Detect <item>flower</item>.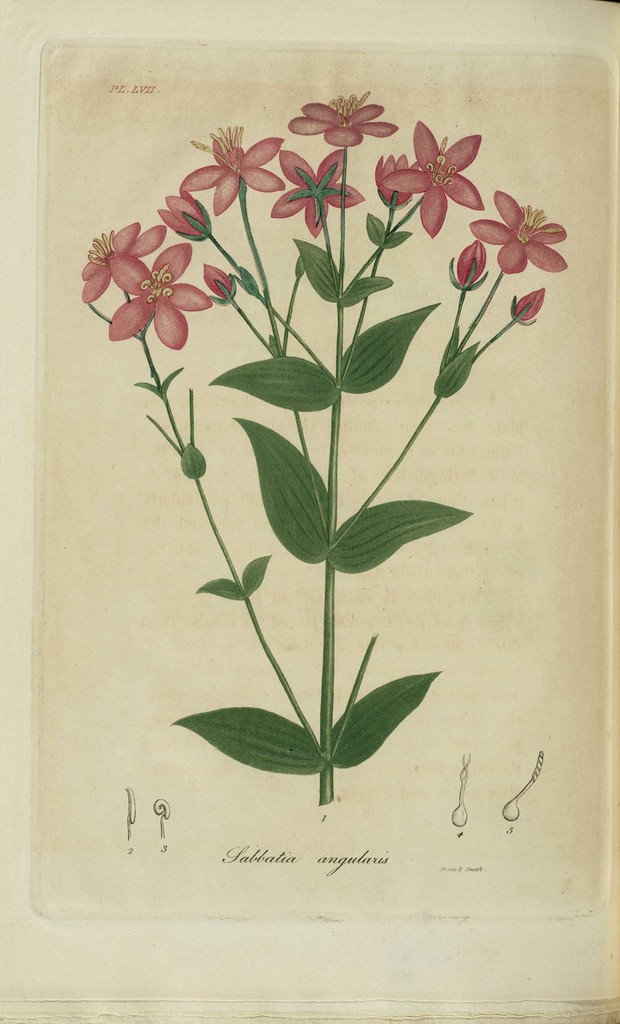
Detected at left=104, top=241, right=216, bottom=351.
